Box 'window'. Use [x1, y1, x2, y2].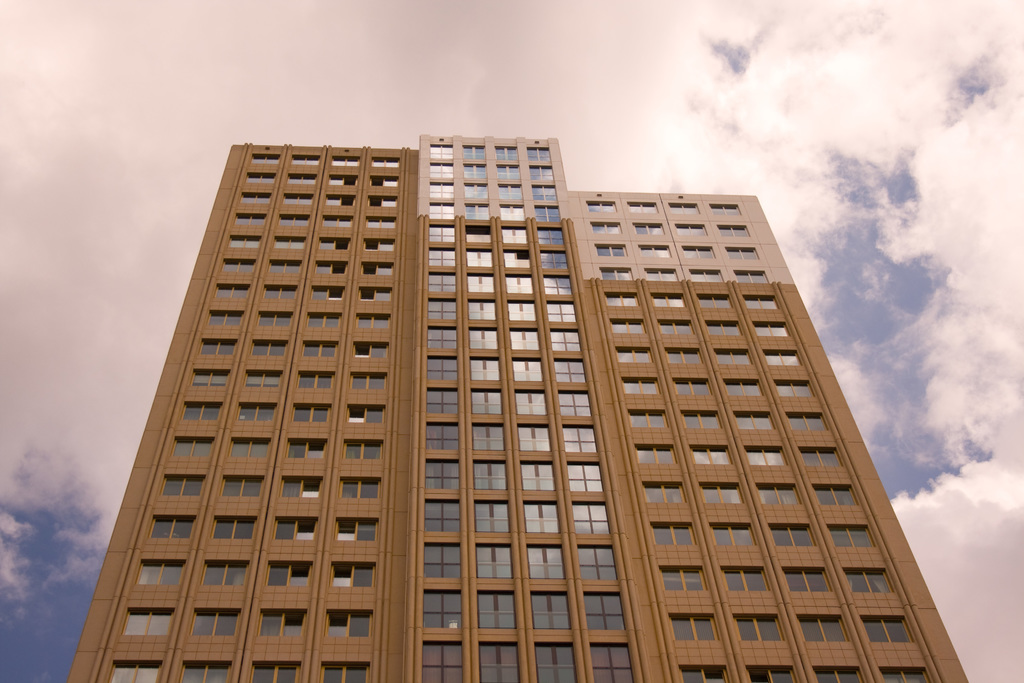
[278, 215, 304, 229].
